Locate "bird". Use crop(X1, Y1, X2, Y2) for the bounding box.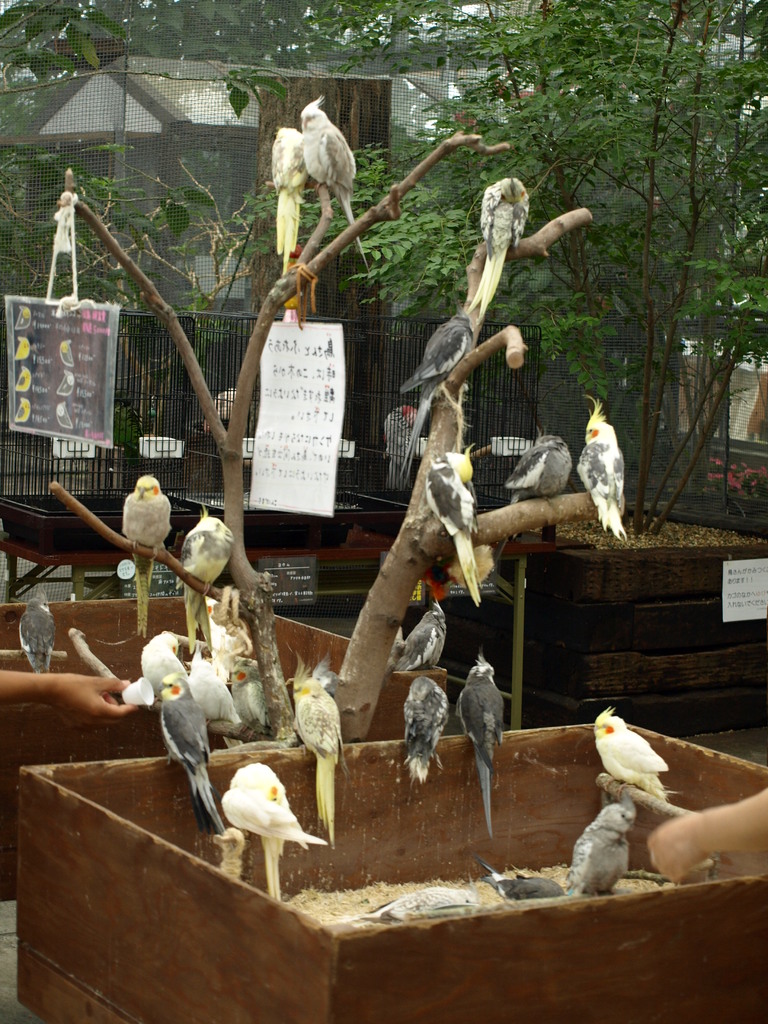
crop(14, 595, 51, 679).
